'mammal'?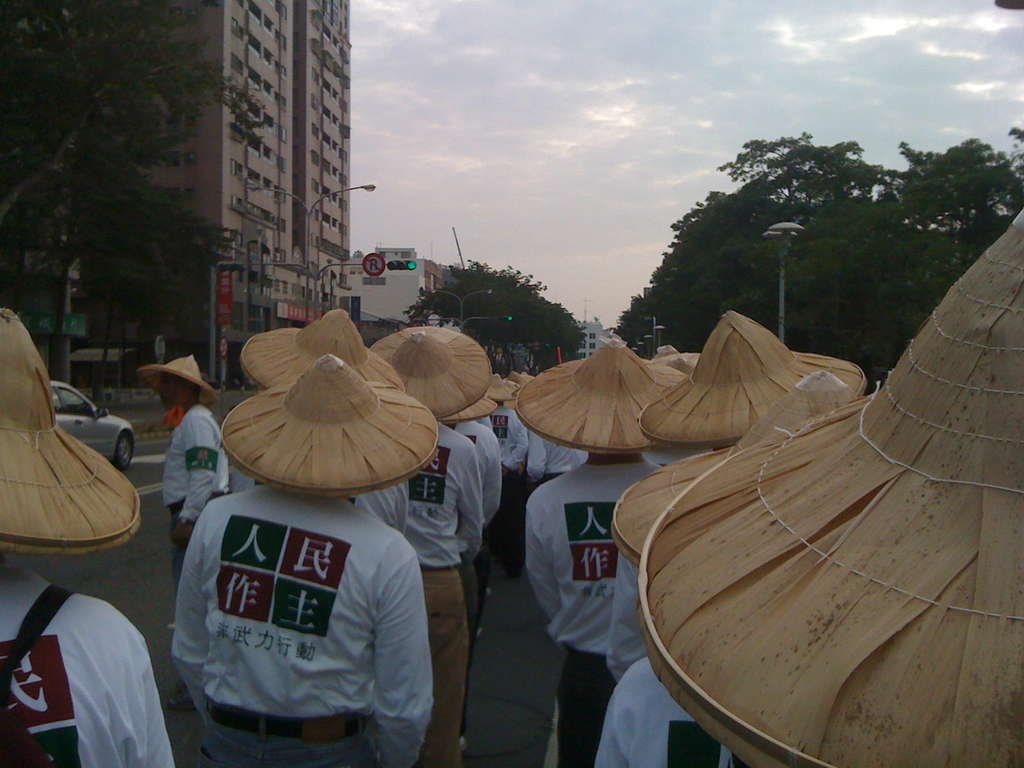
rect(490, 400, 529, 577)
